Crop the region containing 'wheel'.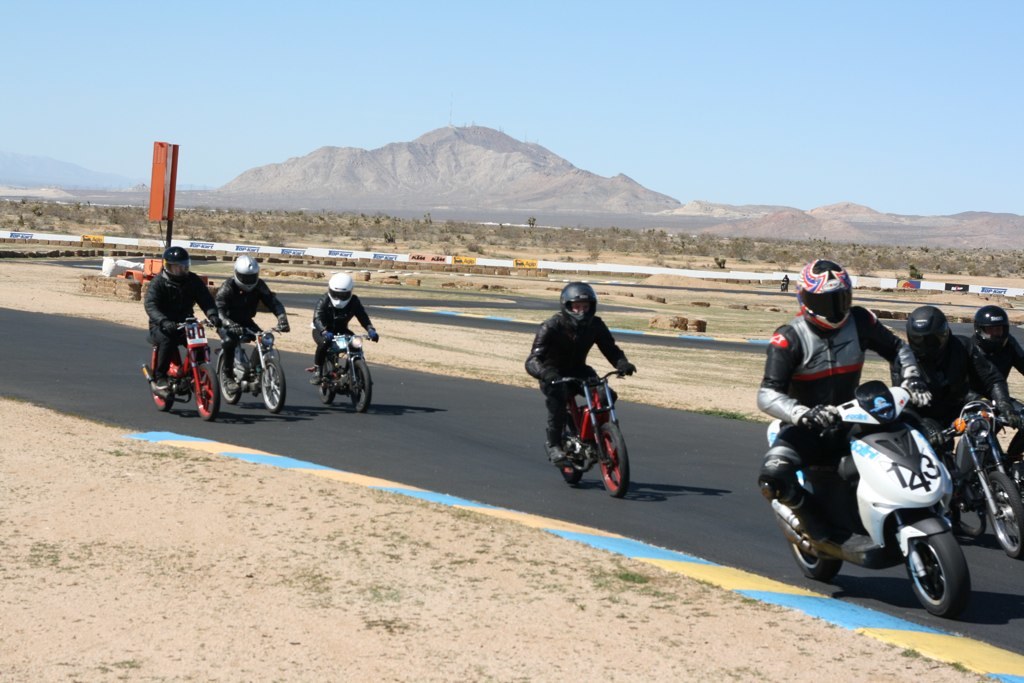
Crop region: select_region(195, 363, 222, 421).
